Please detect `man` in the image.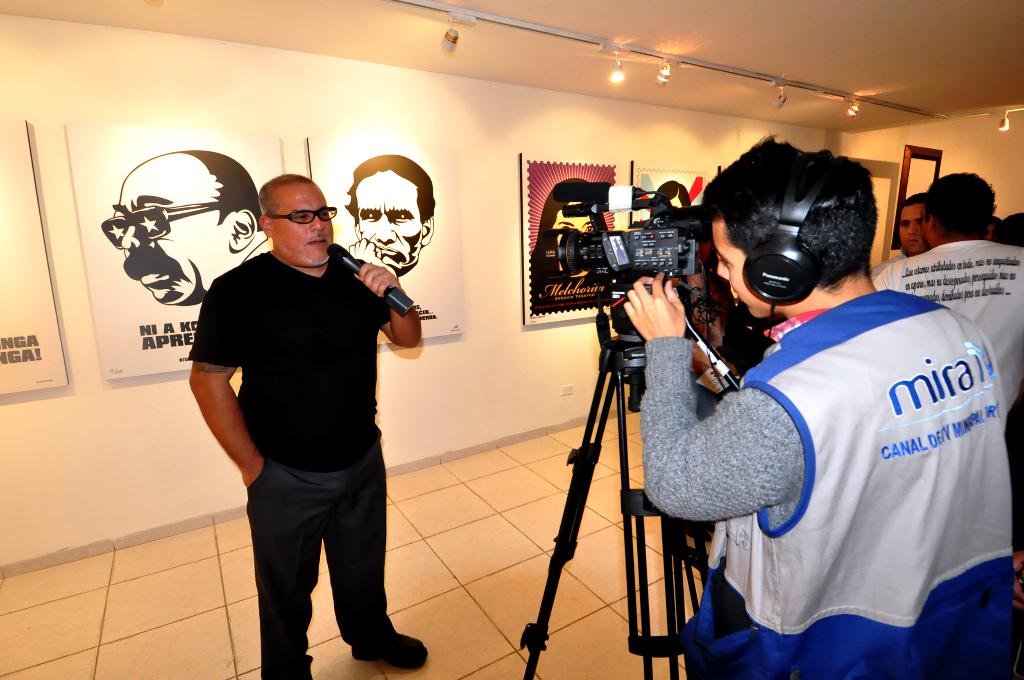
BBox(623, 133, 1018, 679).
